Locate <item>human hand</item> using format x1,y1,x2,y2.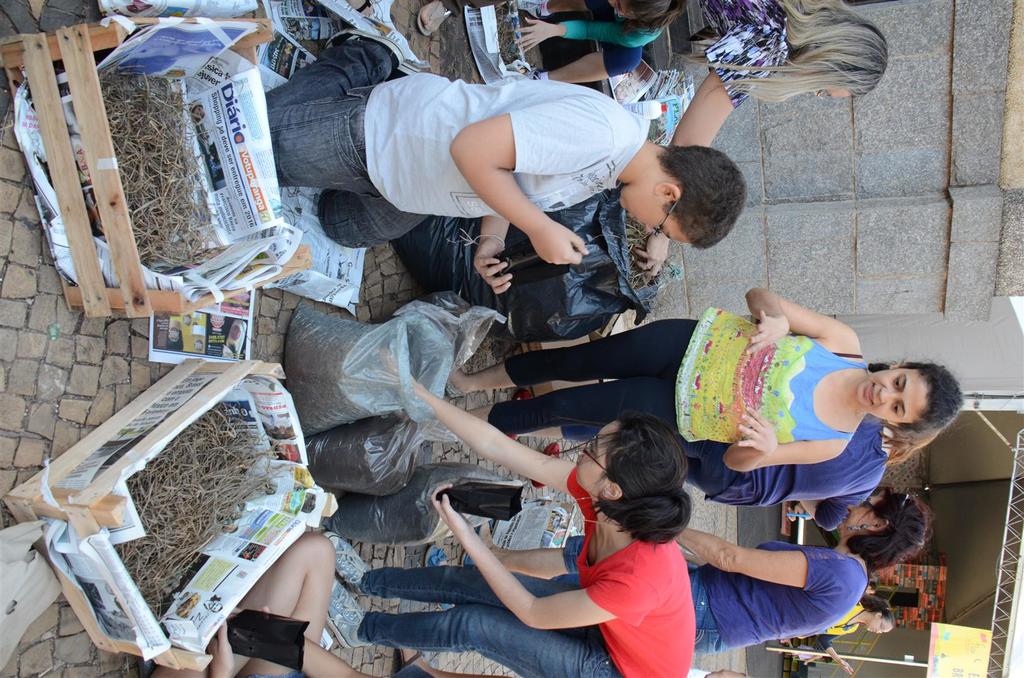
203,608,249,677.
